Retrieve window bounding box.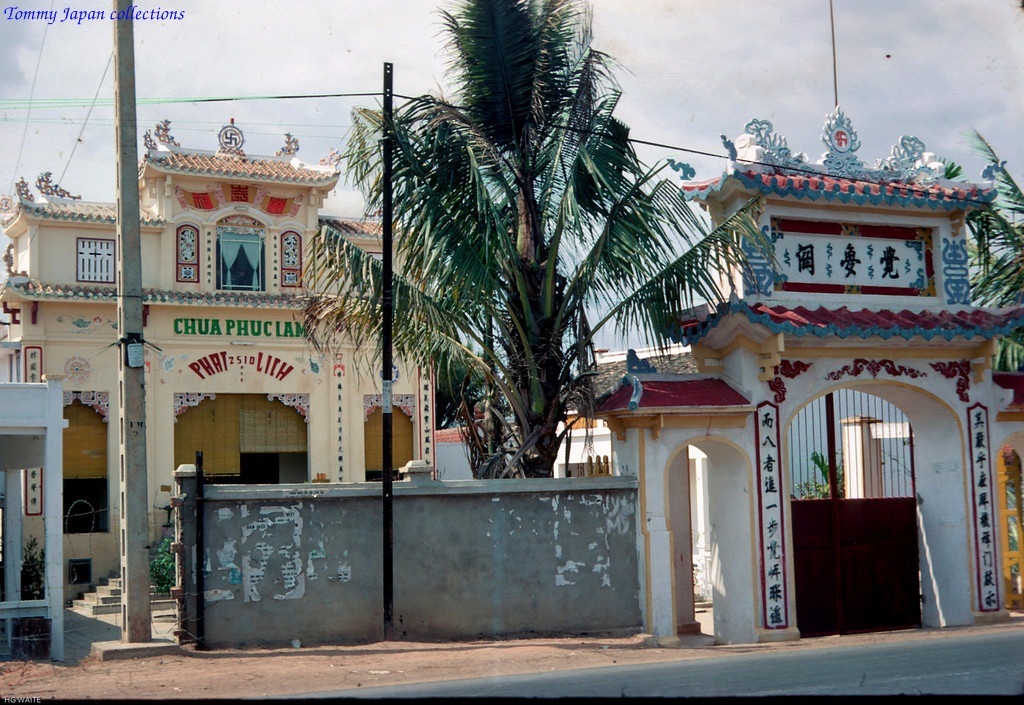
Bounding box: {"x1": 215, "y1": 227, "x2": 261, "y2": 293}.
